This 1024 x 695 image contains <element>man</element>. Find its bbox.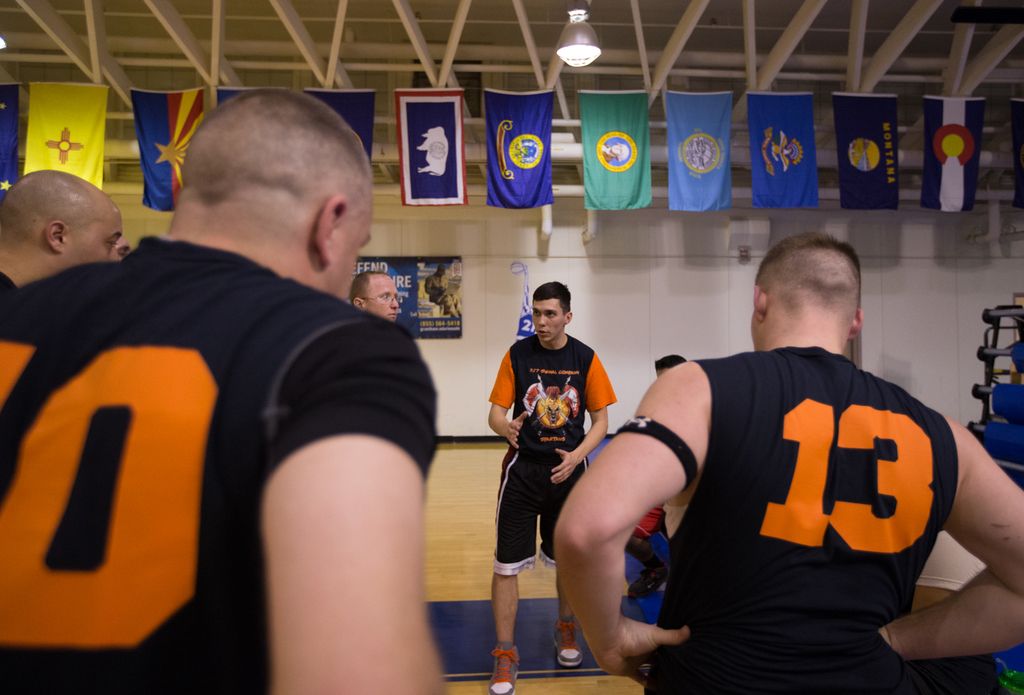
[488, 276, 619, 694].
